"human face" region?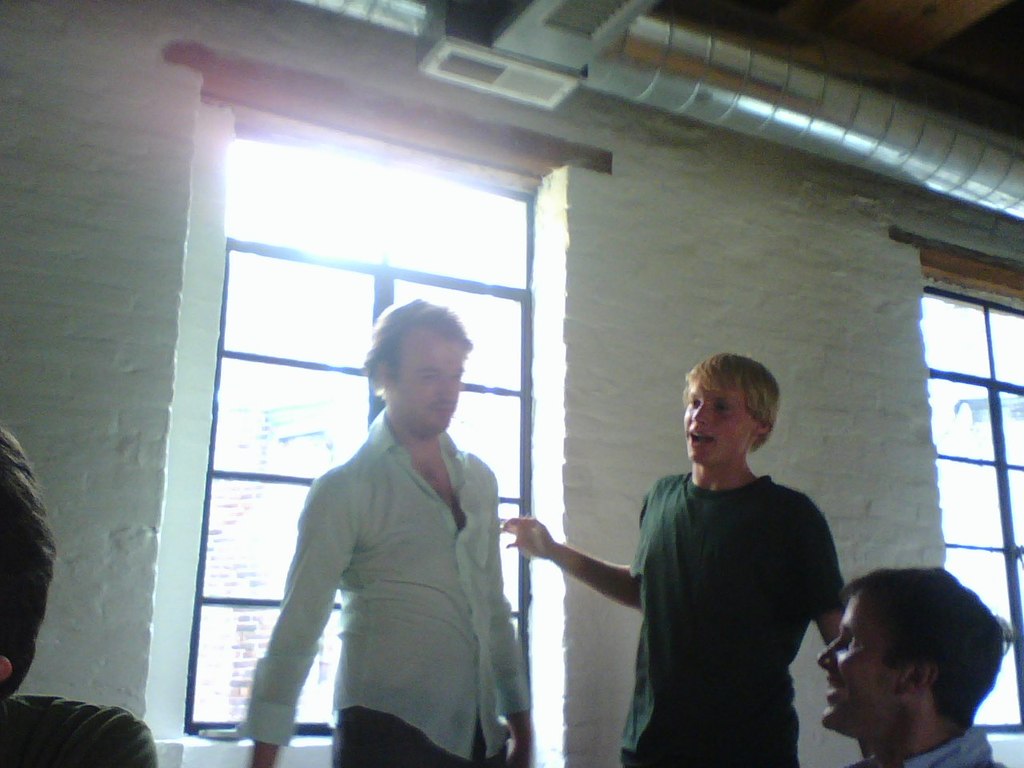
{"left": 398, "top": 339, "right": 465, "bottom": 426}
